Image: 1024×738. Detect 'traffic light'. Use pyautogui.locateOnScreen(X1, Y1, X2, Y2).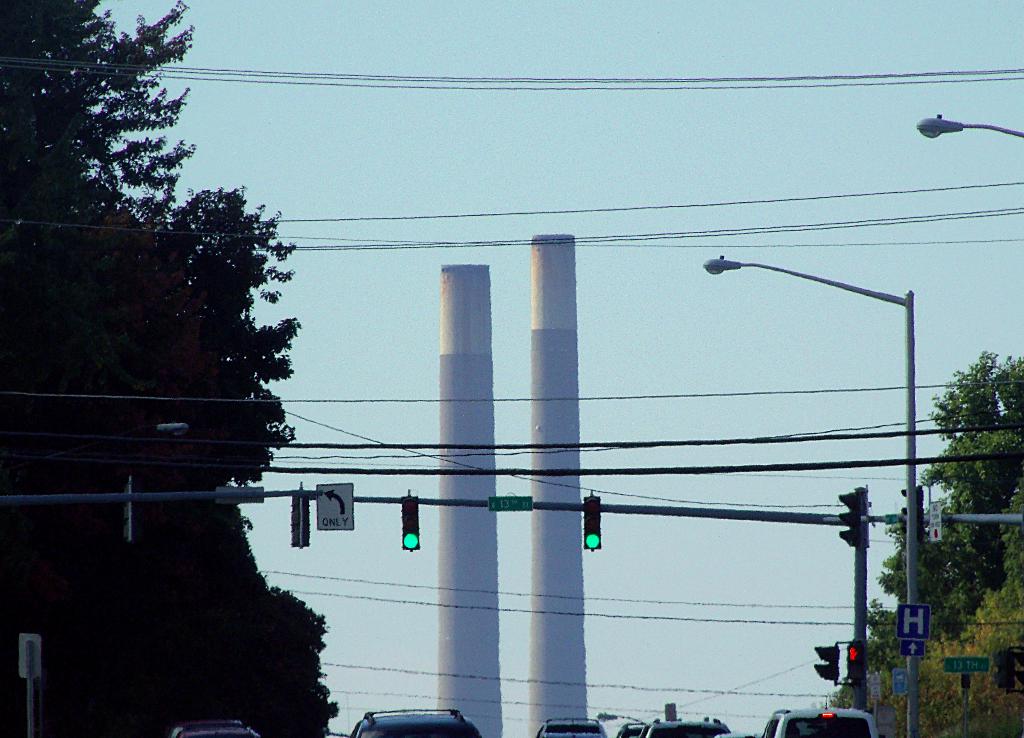
pyautogui.locateOnScreen(905, 484, 923, 537).
